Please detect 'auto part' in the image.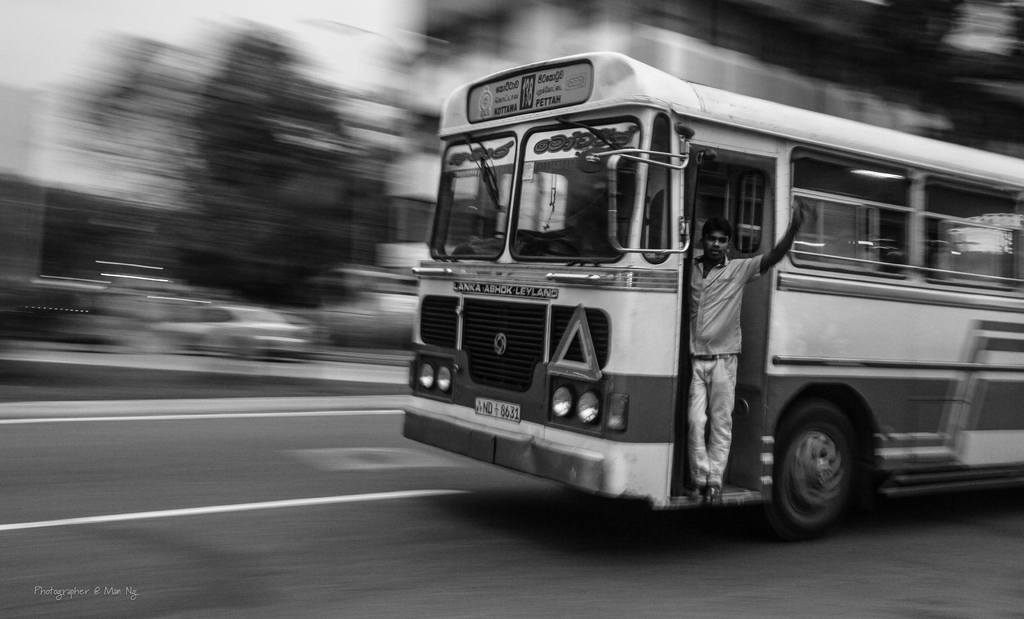
(left=431, top=138, right=514, bottom=265).
